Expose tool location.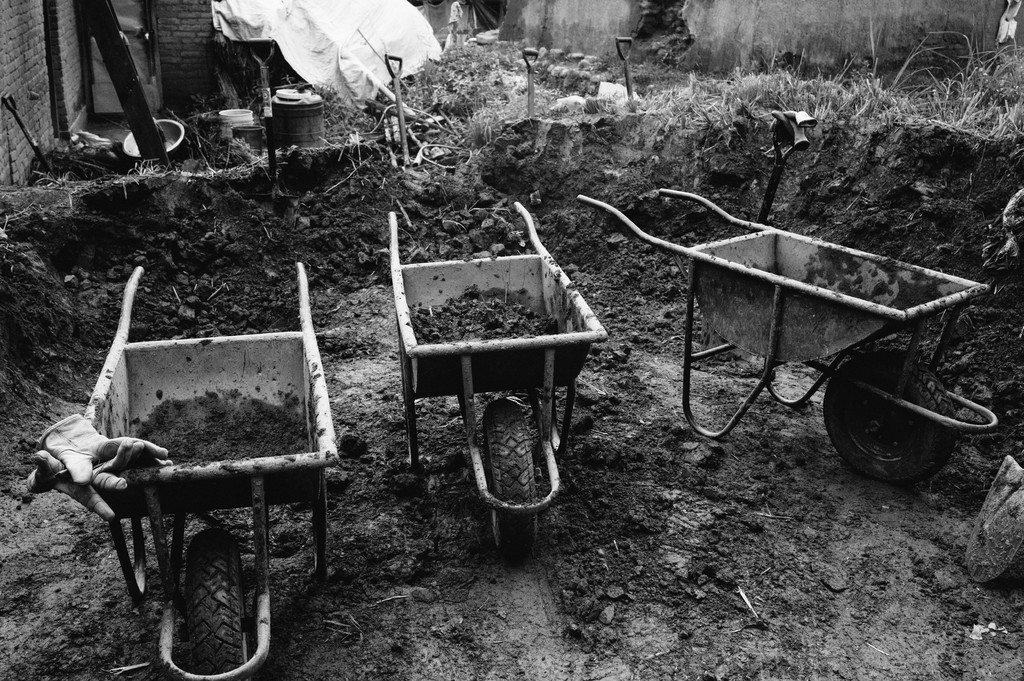
Exposed at [258, 116, 287, 211].
